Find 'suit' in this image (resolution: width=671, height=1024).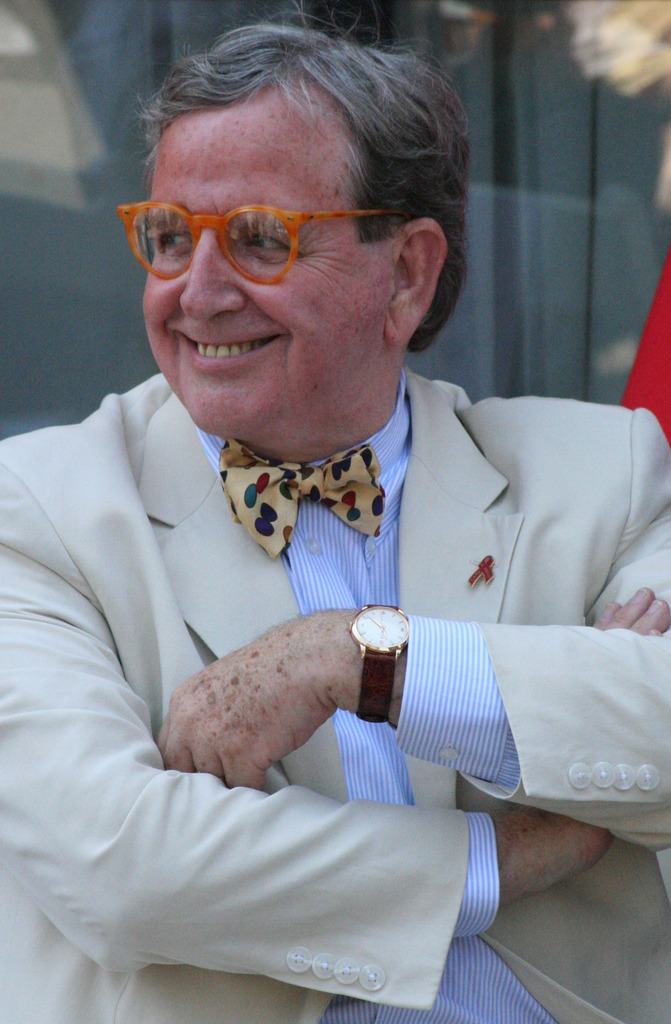
(left=31, top=305, right=653, bottom=1007).
